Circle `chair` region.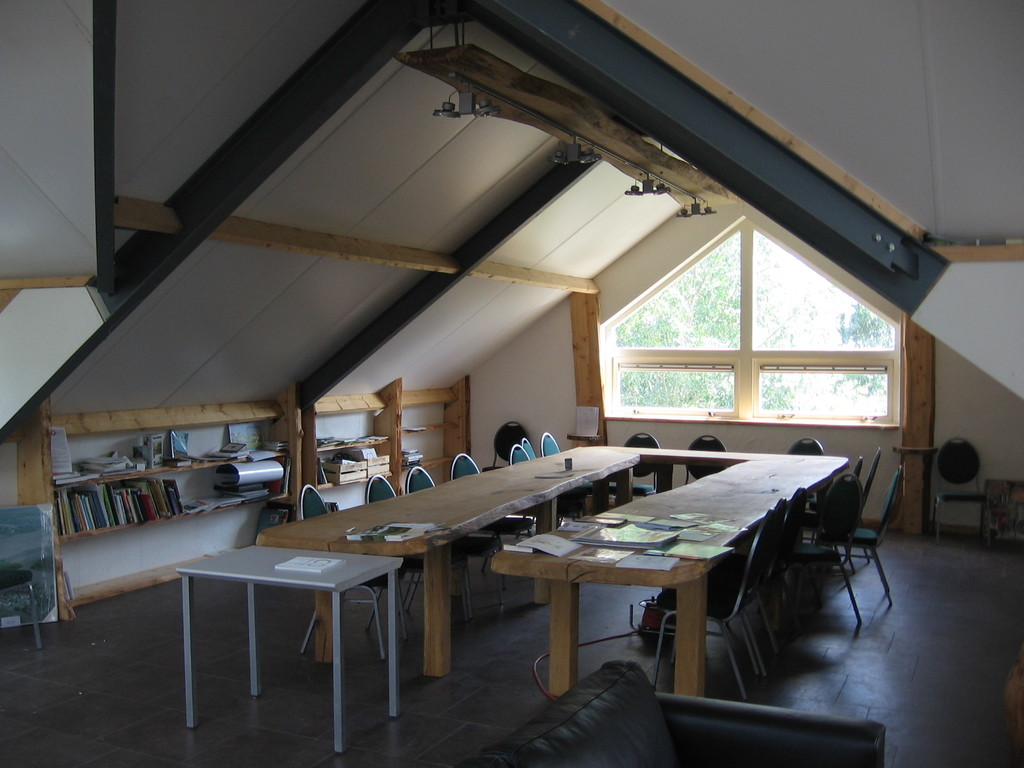
Region: box(481, 417, 534, 467).
